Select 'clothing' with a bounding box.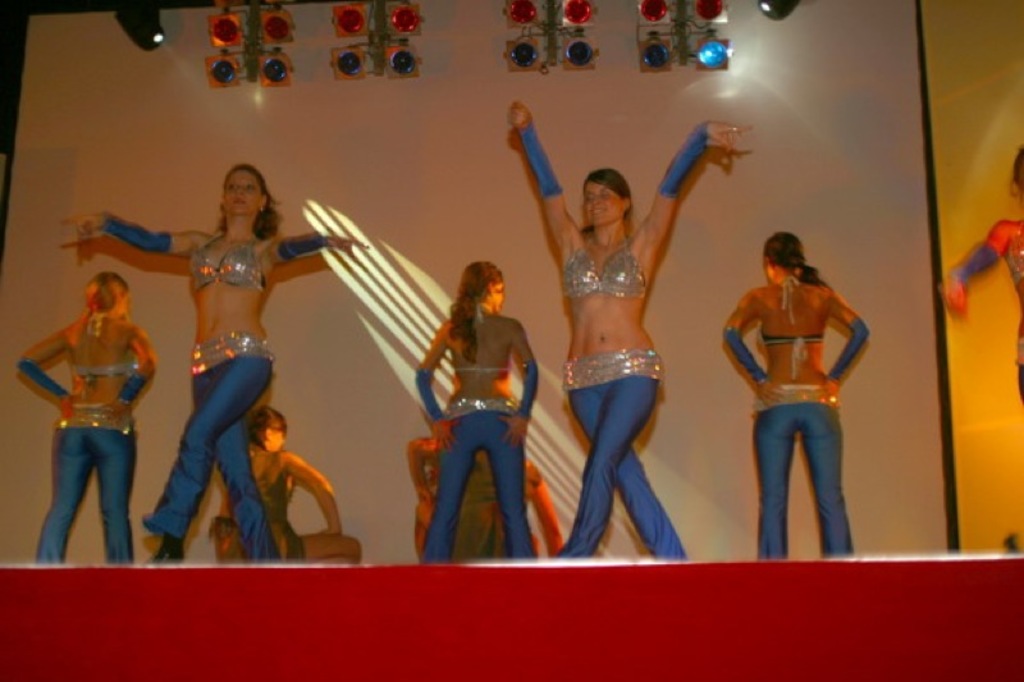
[760,326,826,386].
